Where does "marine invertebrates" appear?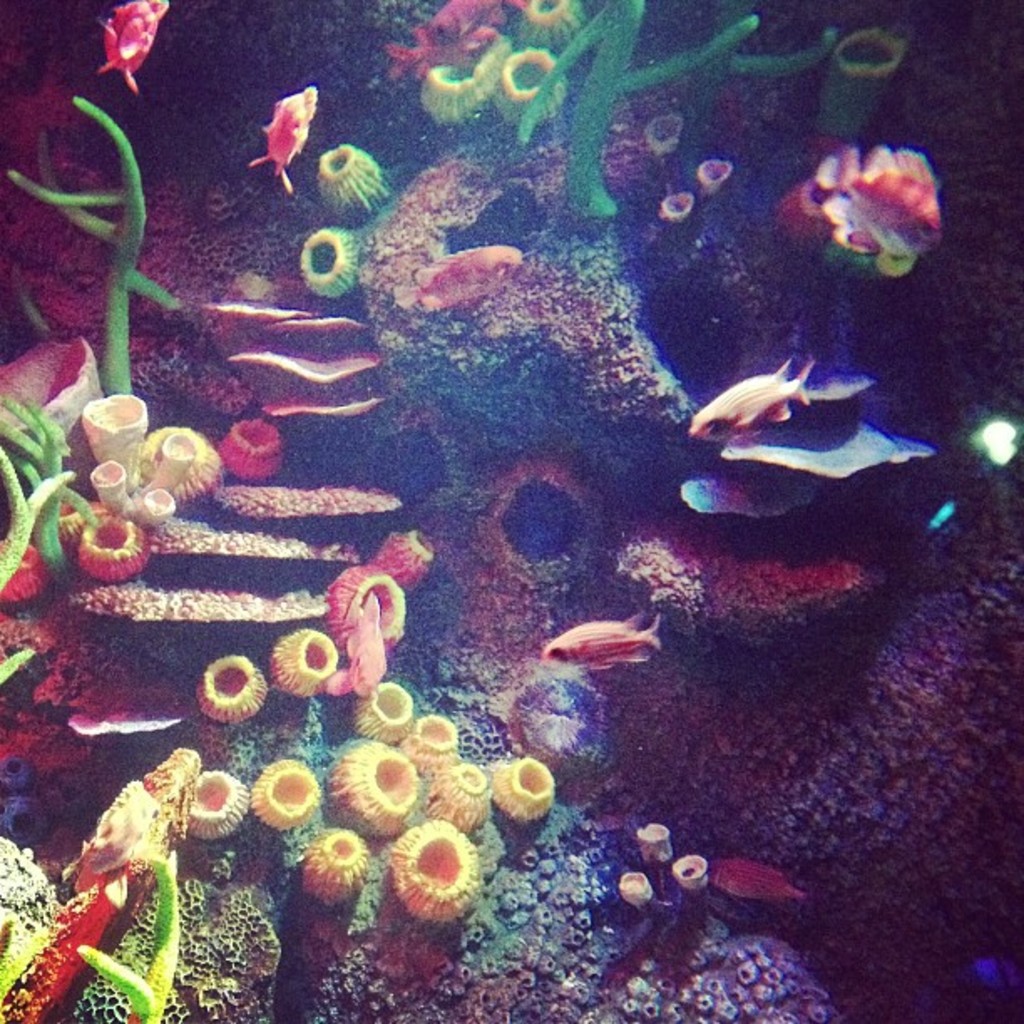
Appears at 376/817/484/927.
